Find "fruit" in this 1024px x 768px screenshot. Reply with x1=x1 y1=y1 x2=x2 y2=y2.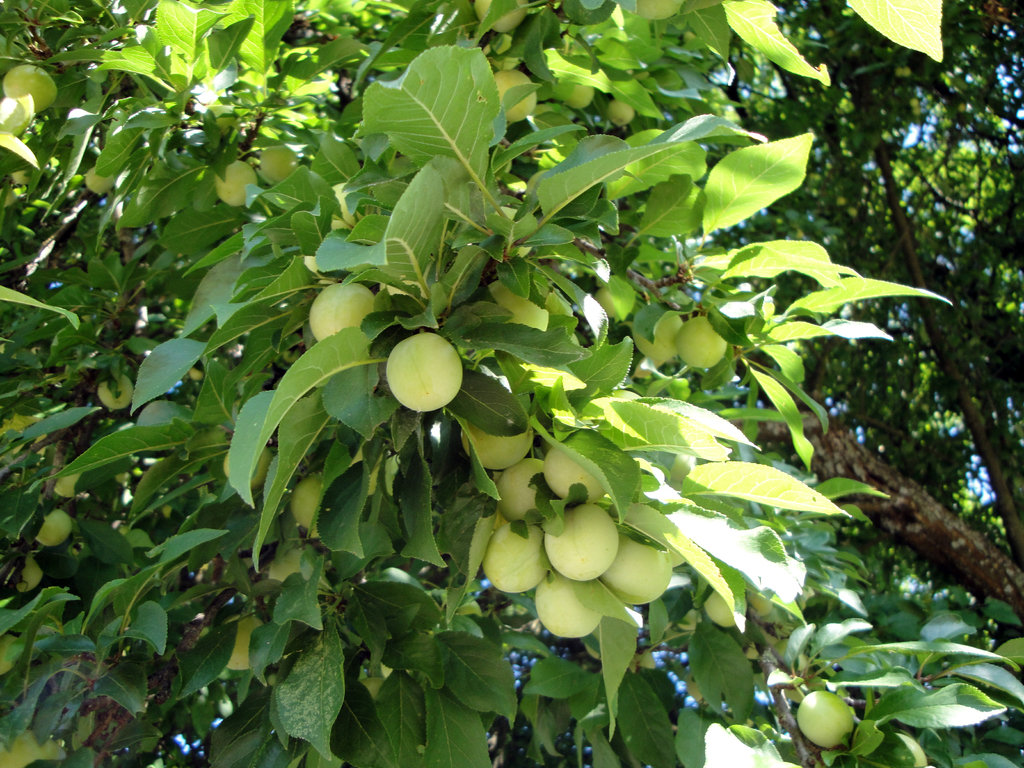
x1=294 y1=476 x2=323 y2=535.
